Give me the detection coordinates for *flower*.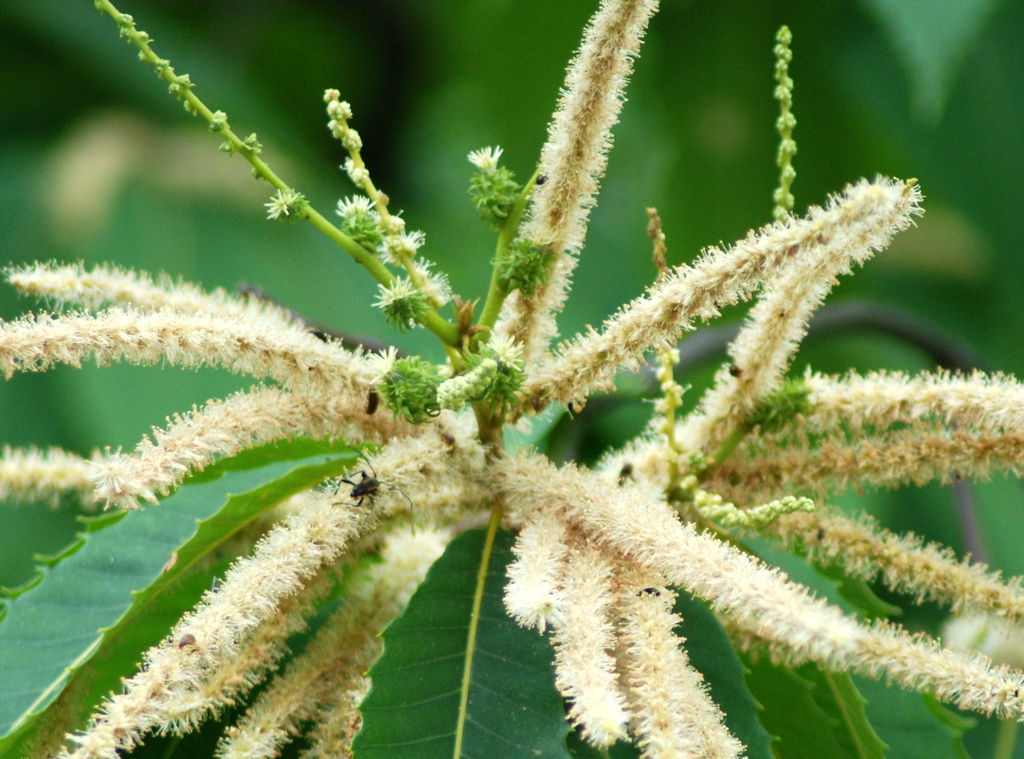
<bbox>471, 146, 499, 168</bbox>.
